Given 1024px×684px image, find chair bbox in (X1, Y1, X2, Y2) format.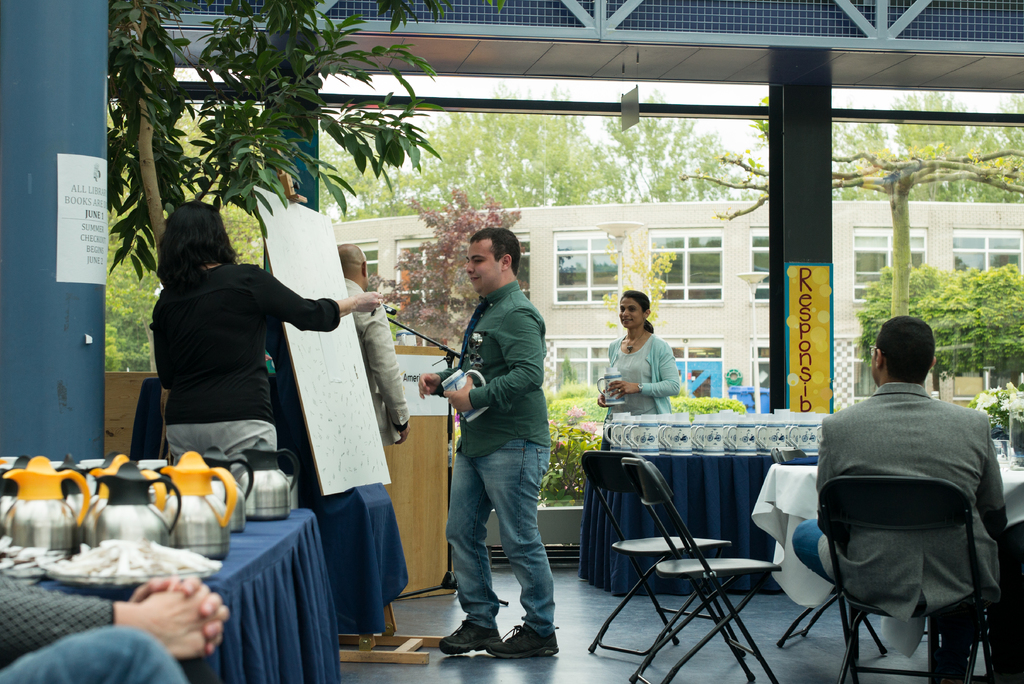
(584, 446, 740, 654).
